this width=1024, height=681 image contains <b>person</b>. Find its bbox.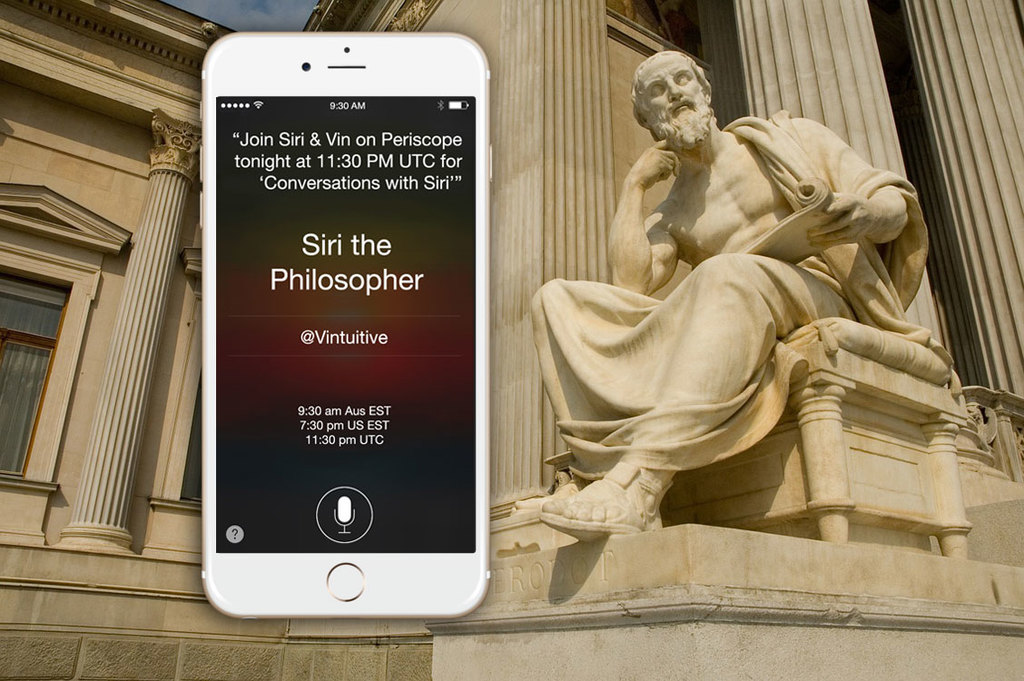
locate(548, 69, 880, 579).
